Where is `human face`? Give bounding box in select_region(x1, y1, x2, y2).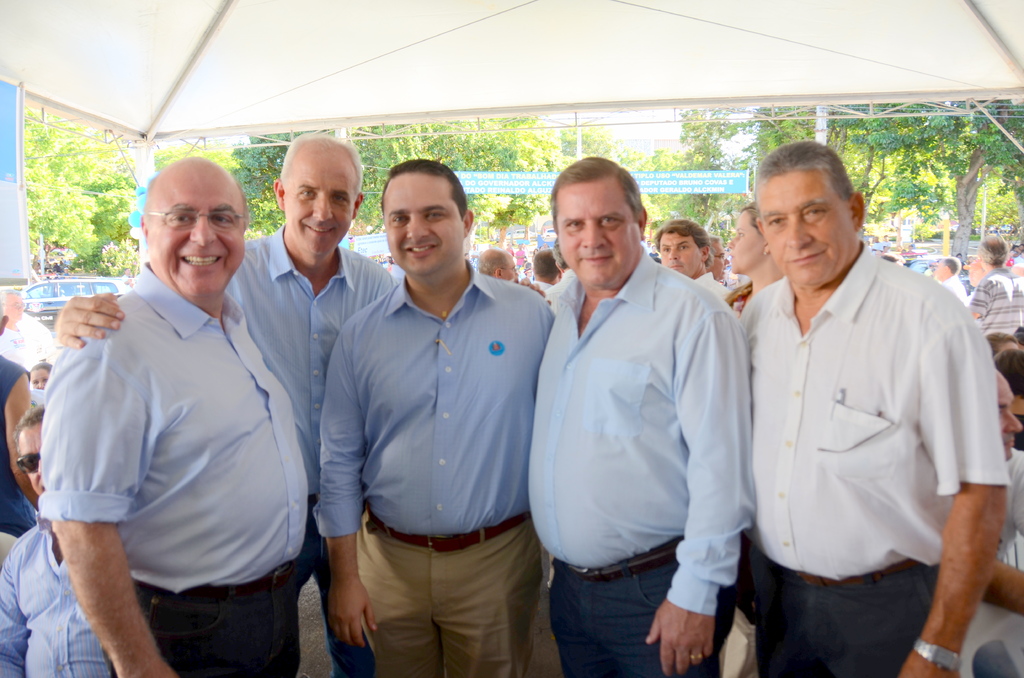
select_region(559, 182, 643, 287).
